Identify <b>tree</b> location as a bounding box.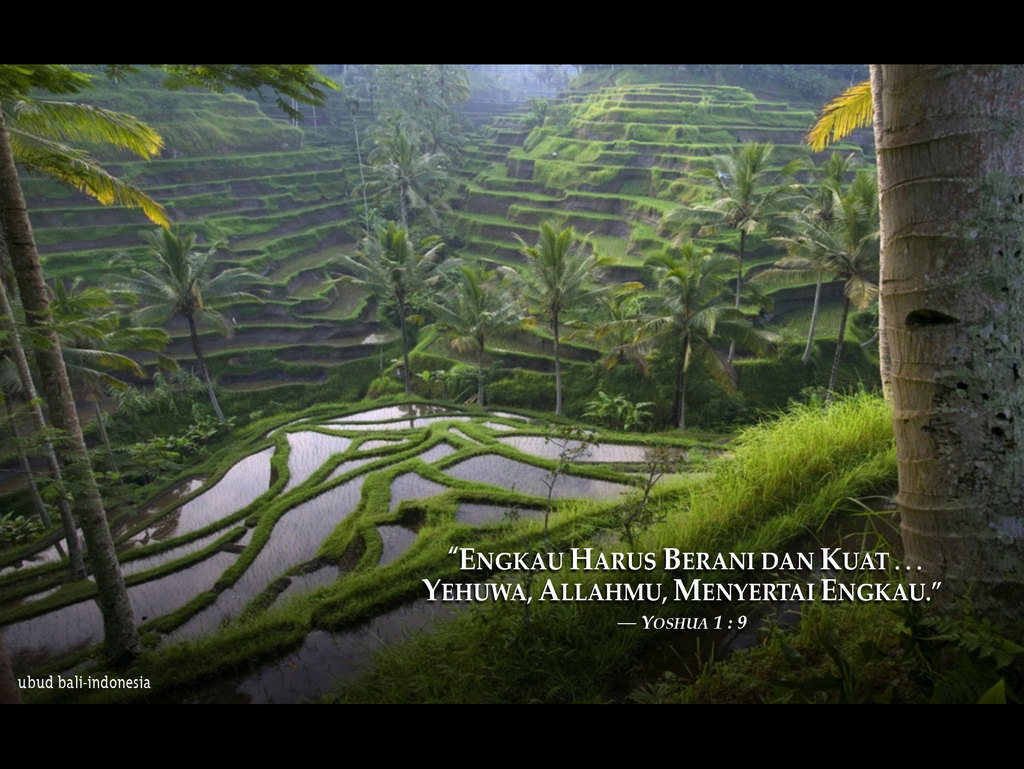
<bbox>106, 215, 271, 426</bbox>.
